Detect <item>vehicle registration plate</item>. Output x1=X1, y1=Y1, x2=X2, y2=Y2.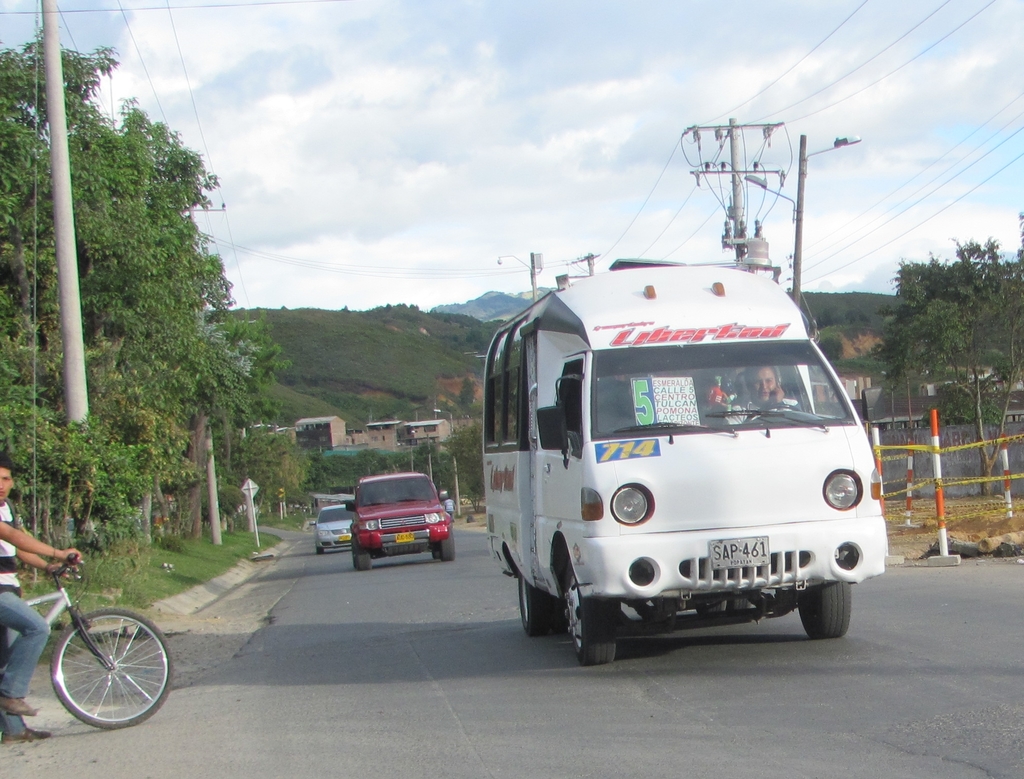
x1=706, y1=532, x2=771, y2=570.
